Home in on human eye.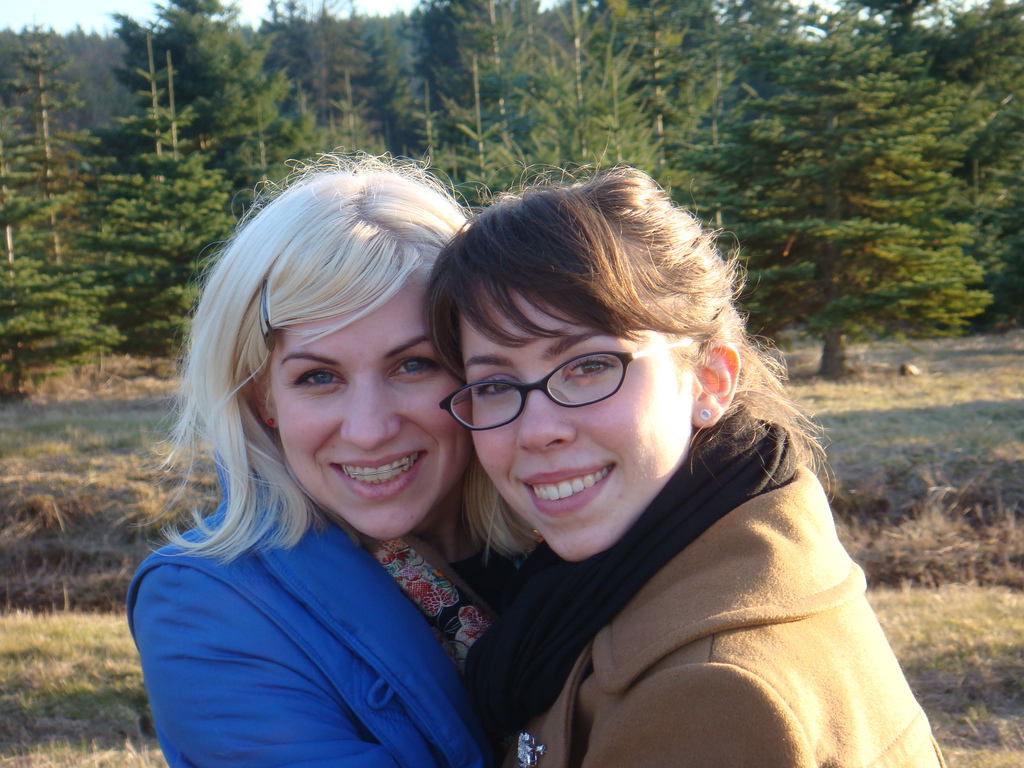
Homed in at [387,356,442,381].
